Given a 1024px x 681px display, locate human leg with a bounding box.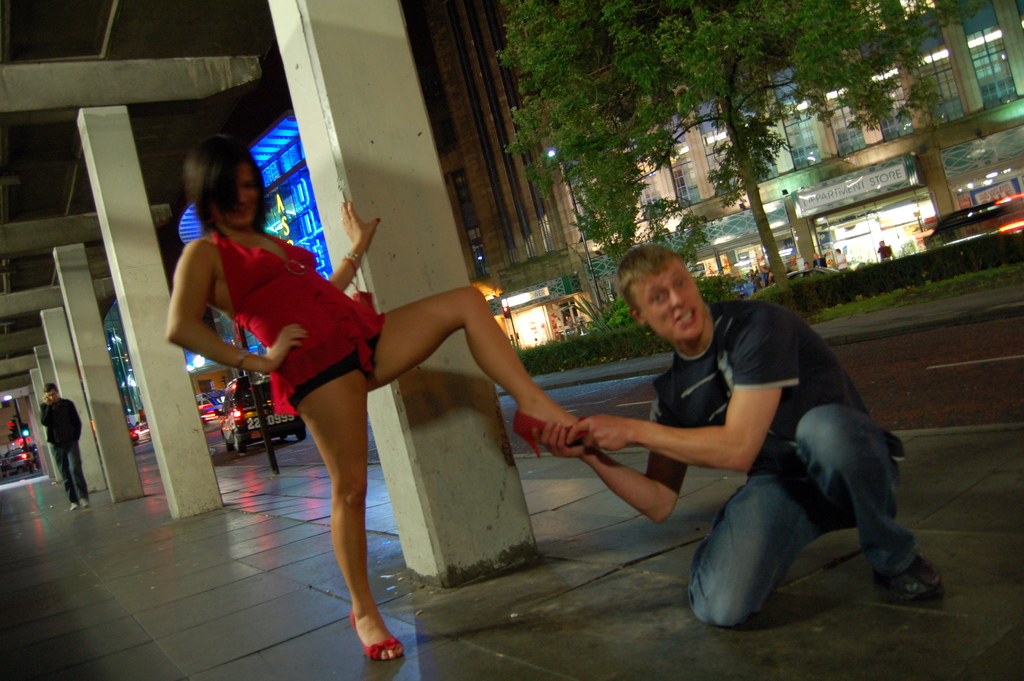
Located: (x1=285, y1=358, x2=387, y2=659).
